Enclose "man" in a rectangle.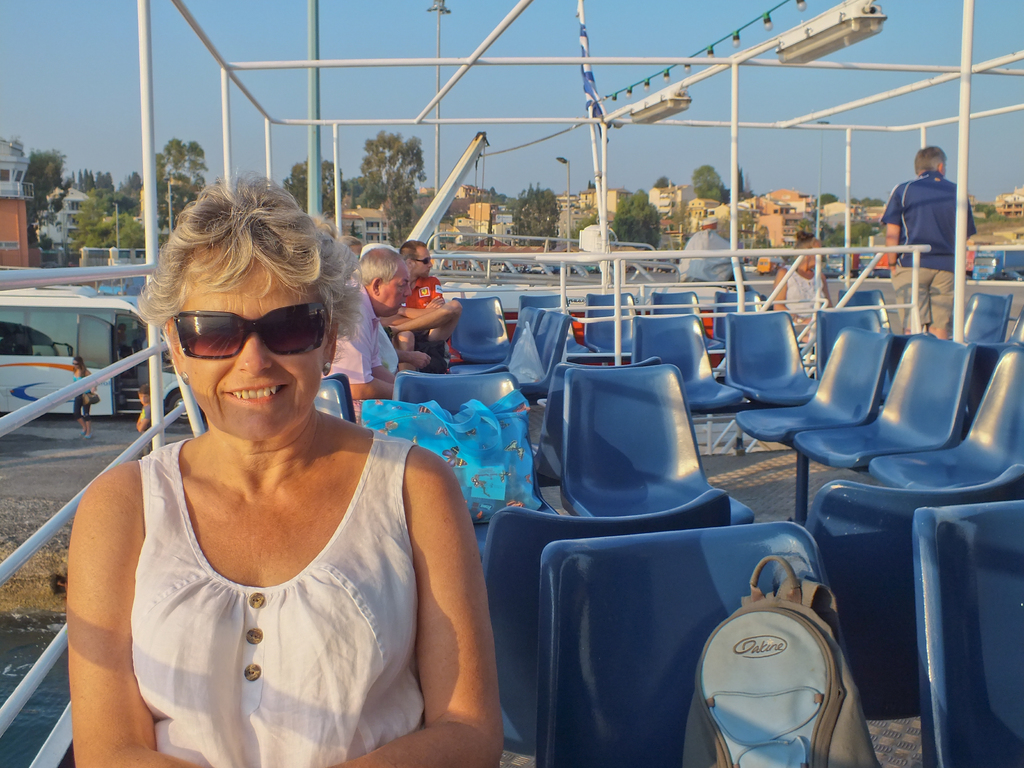
(x1=883, y1=136, x2=979, y2=289).
